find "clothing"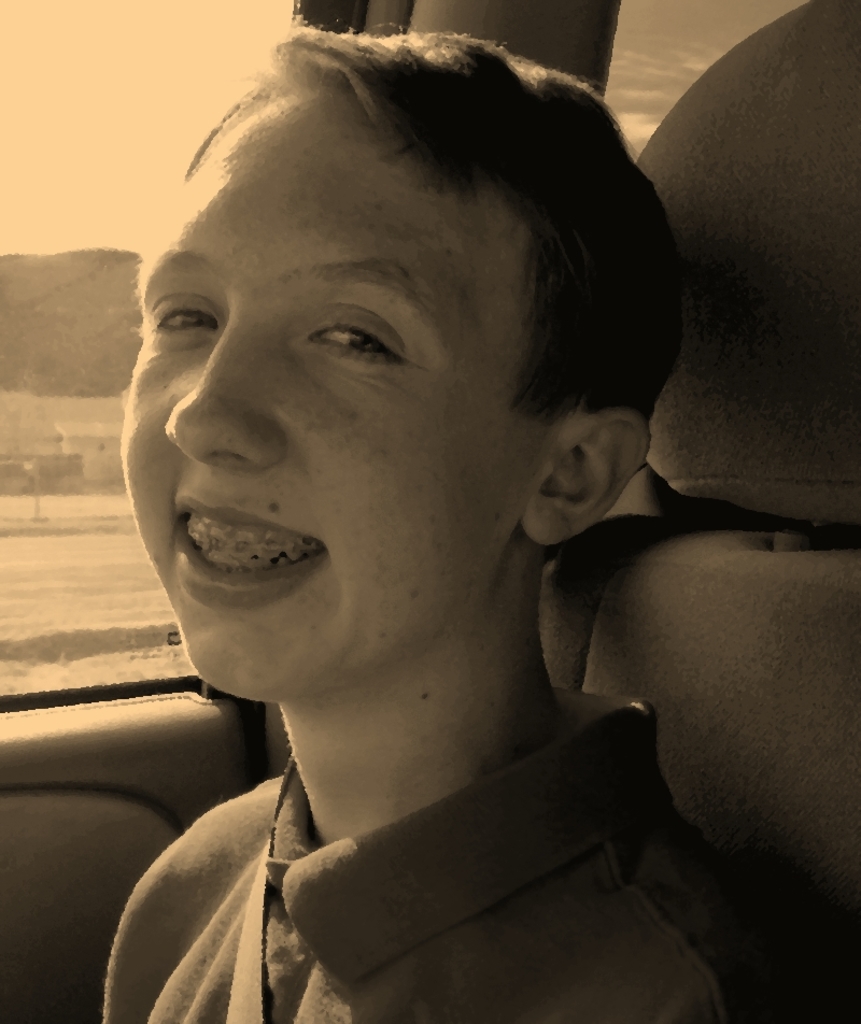
BBox(94, 608, 790, 1023)
